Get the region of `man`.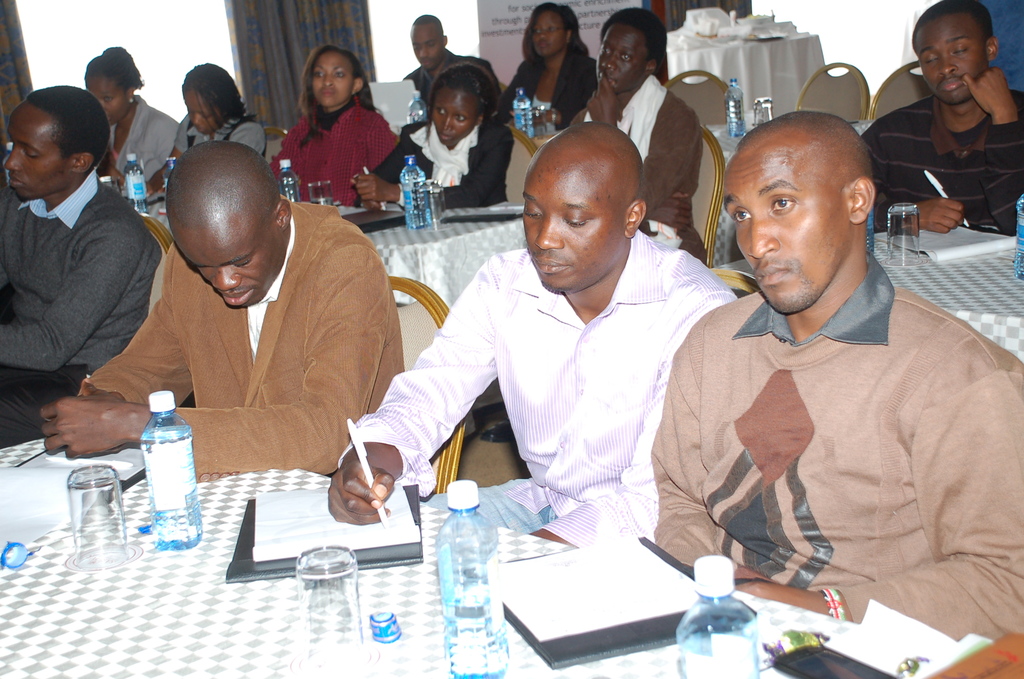
x1=321 y1=117 x2=735 y2=552.
